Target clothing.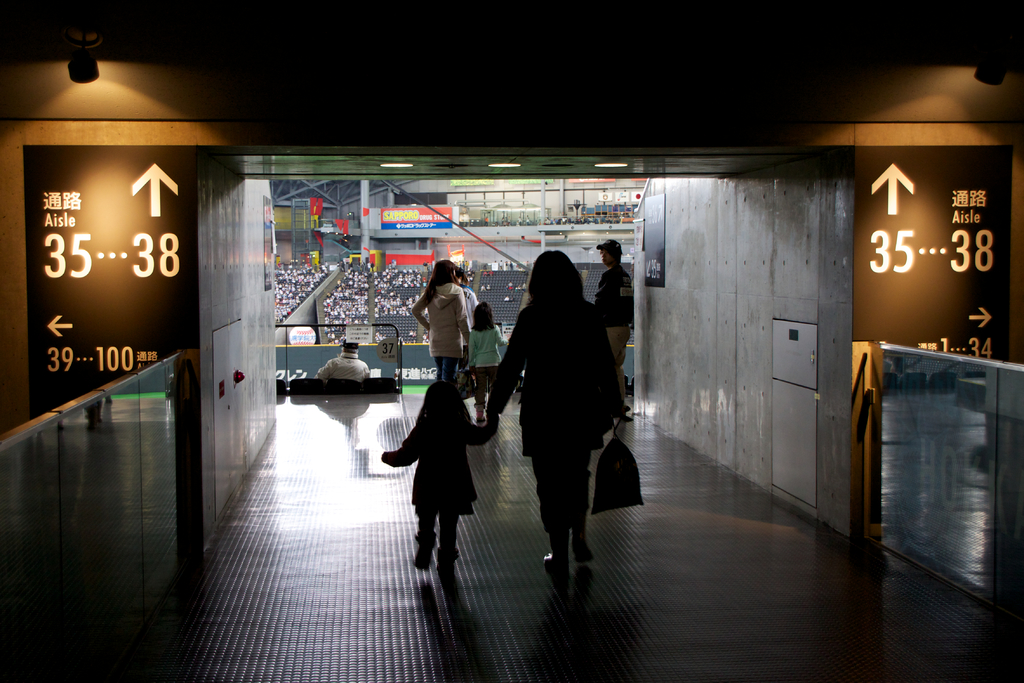
Target region: bbox=[502, 277, 517, 292].
